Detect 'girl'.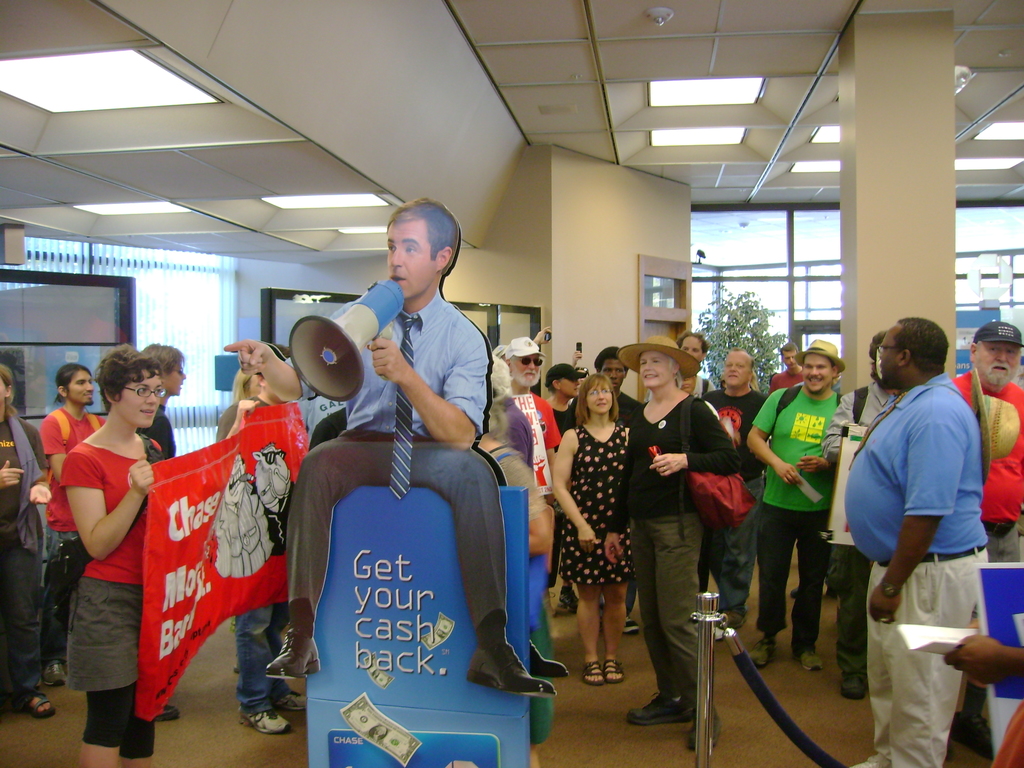
Detected at [x1=550, y1=367, x2=633, y2=684].
